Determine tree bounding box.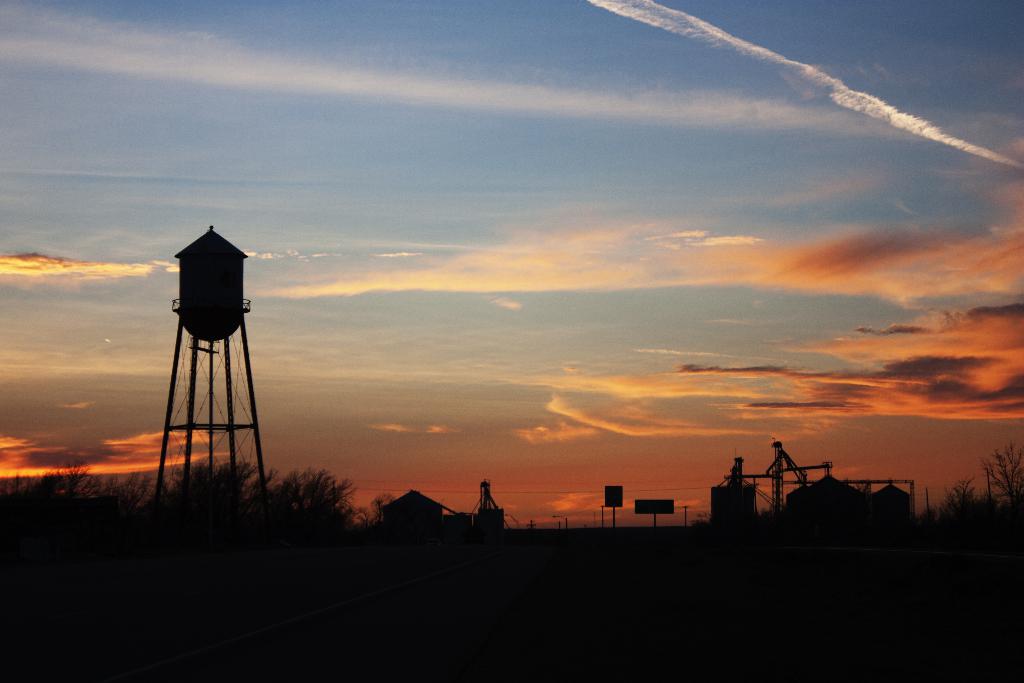
Determined: bbox(991, 448, 1023, 504).
